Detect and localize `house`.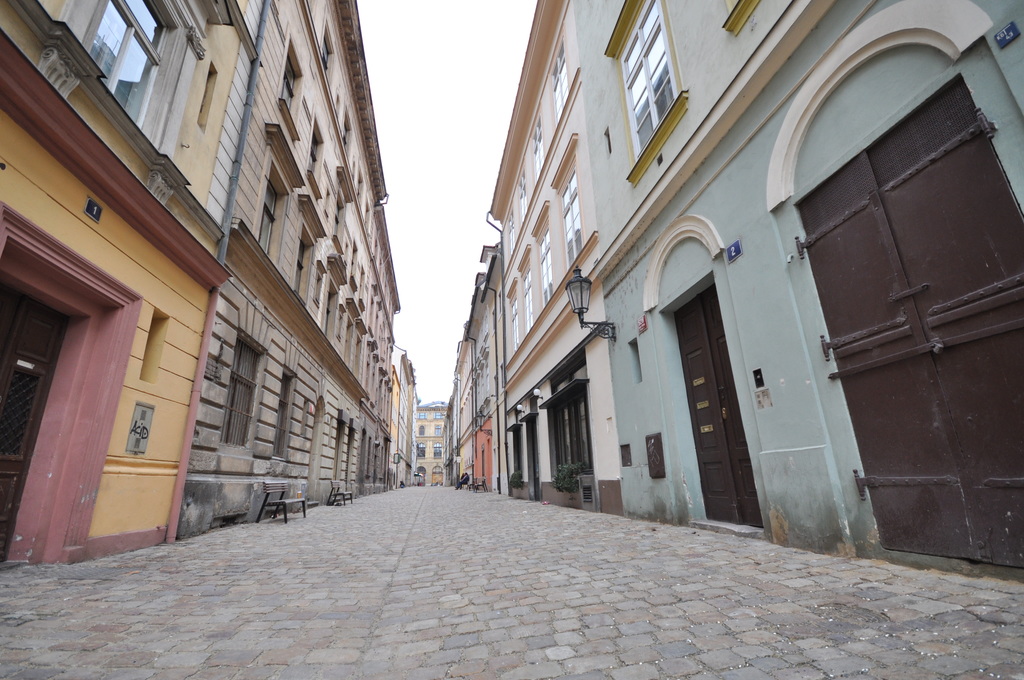
Localized at <box>572,0,1023,583</box>.
